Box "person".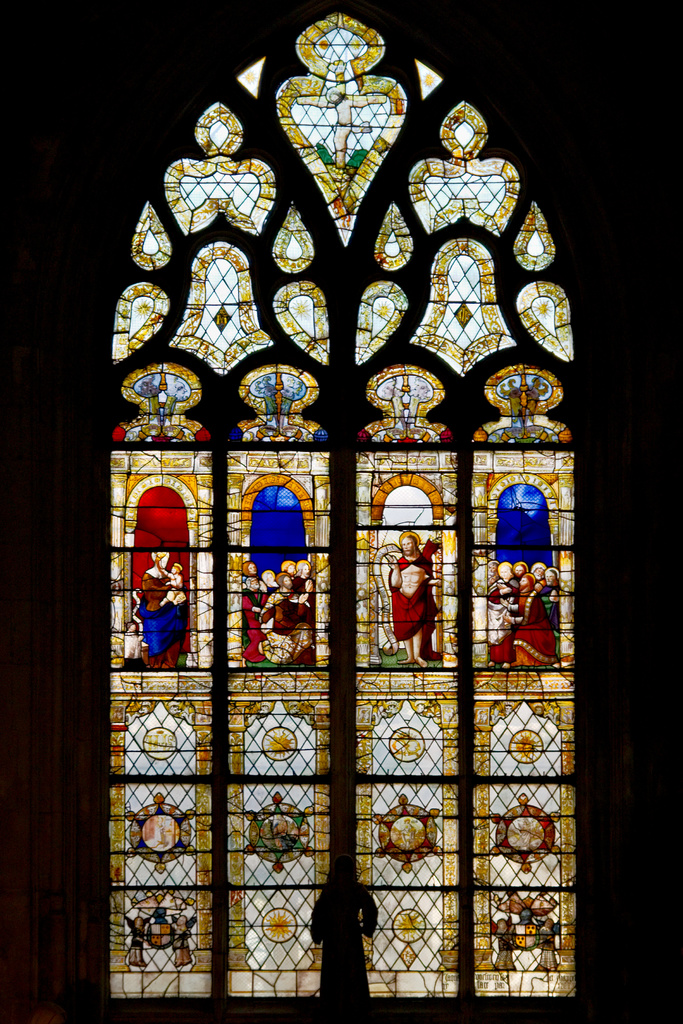
Rect(385, 529, 440, 669).
